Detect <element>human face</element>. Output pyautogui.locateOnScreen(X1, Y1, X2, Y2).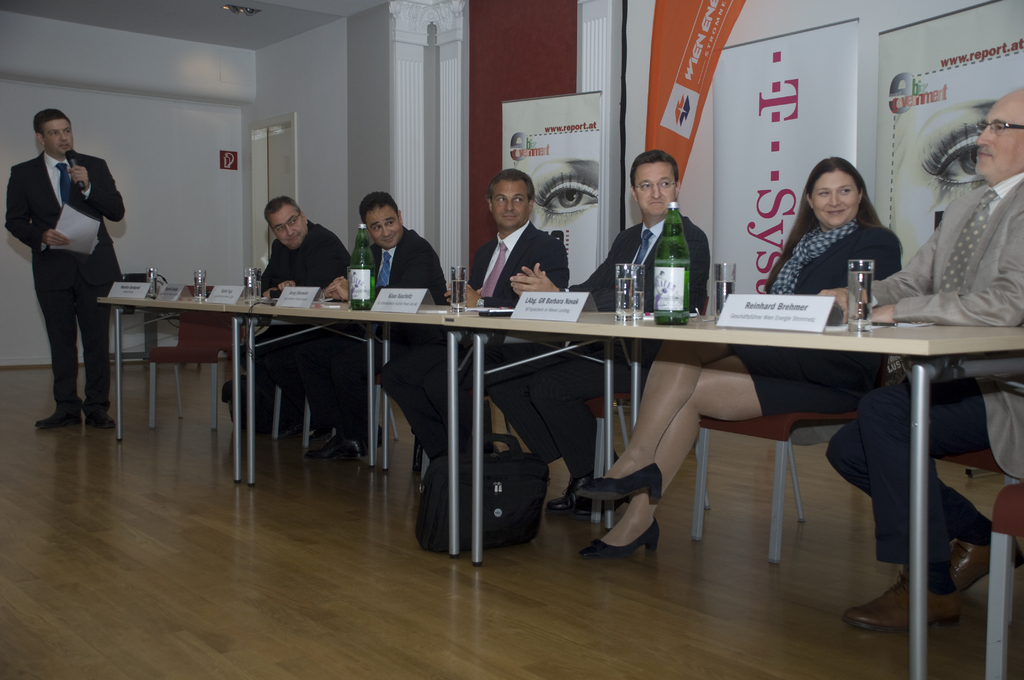
pyautogui.locateOnScreen(493, 180, 528, 229).
